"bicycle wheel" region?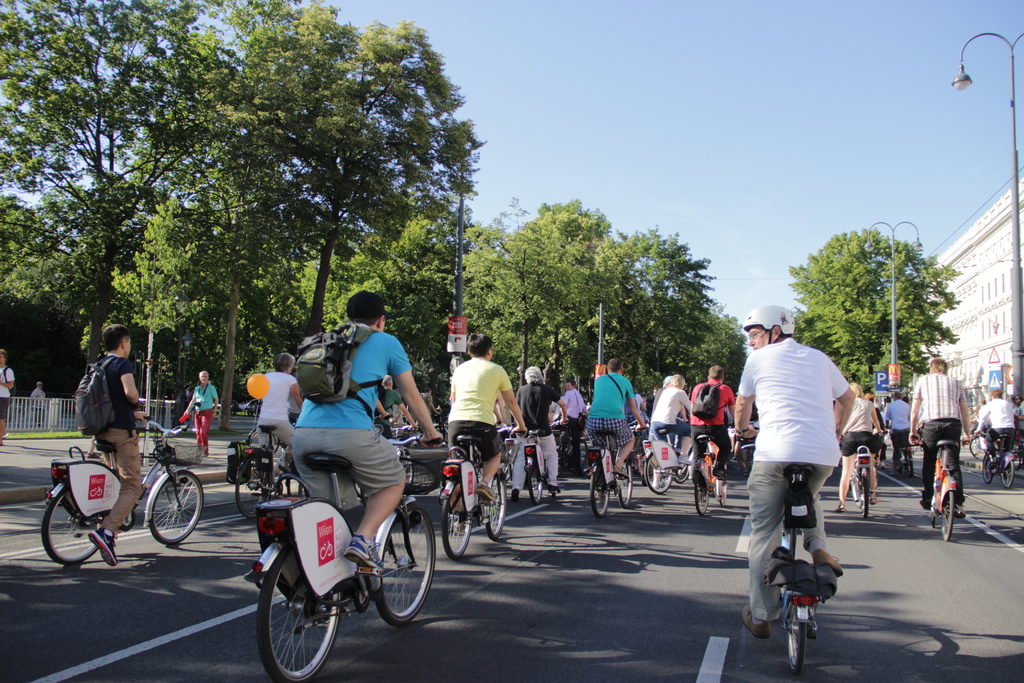
bbox=[573, 439, 589, 475]
